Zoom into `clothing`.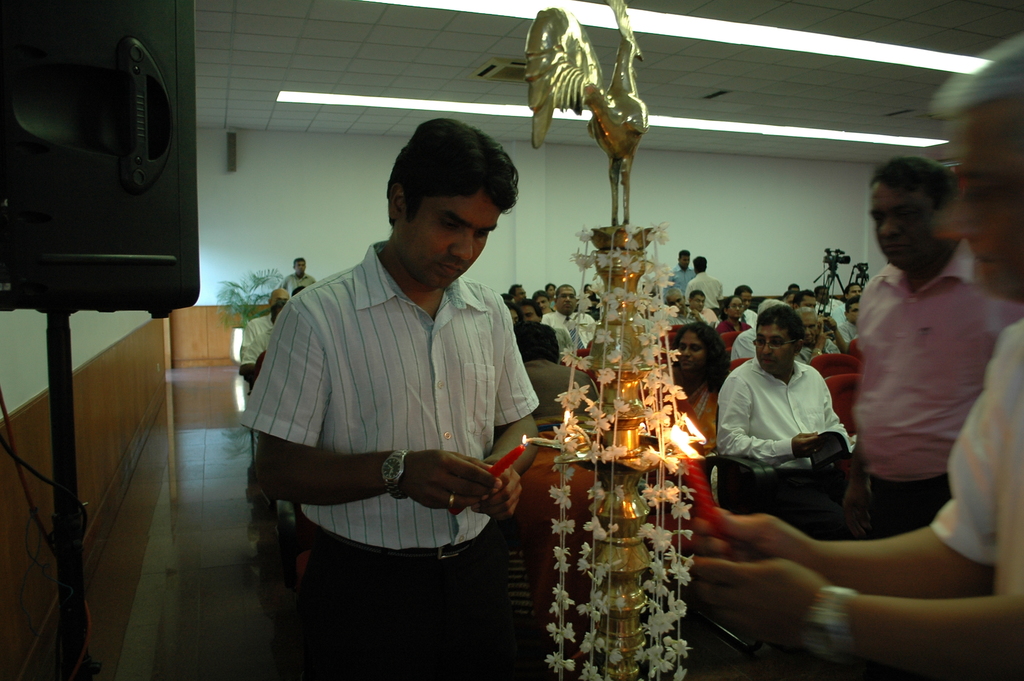
Zoom target: (824,293,855,349).
